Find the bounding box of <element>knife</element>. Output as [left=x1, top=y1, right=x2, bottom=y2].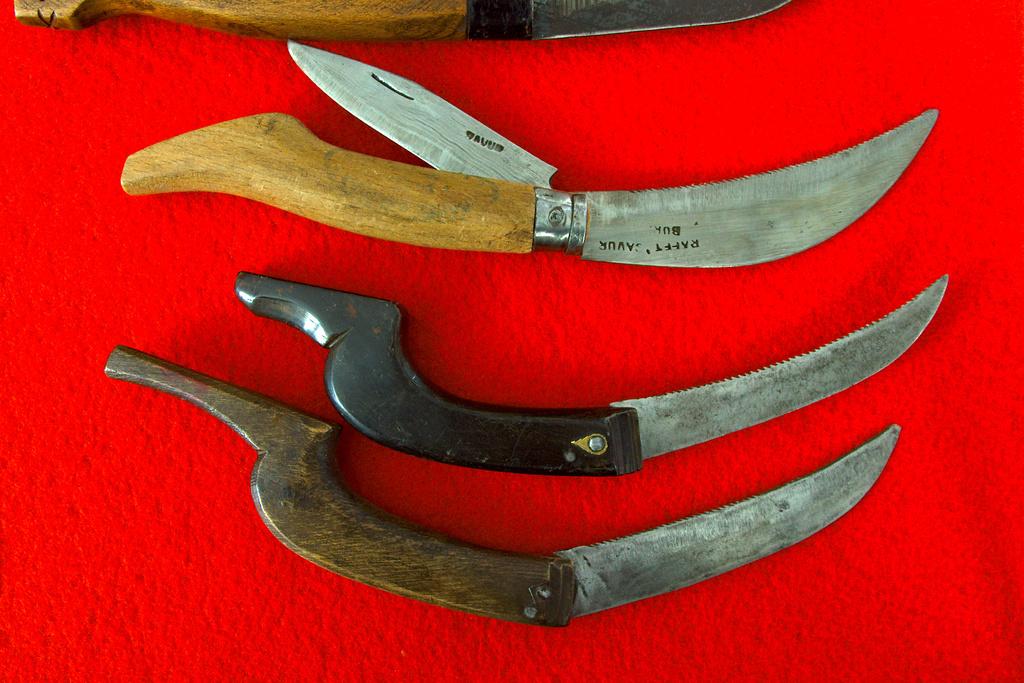
[left=120, top=108, right=940, bottom=270].
